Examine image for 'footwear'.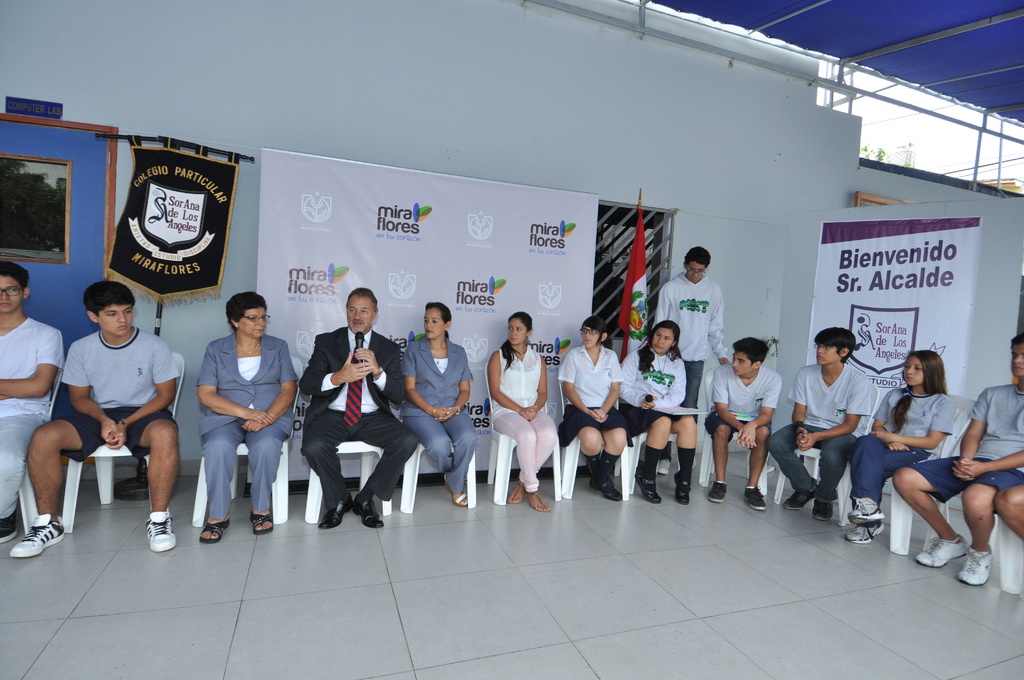
Examination result: bbox(707, 483, 728, 501).
